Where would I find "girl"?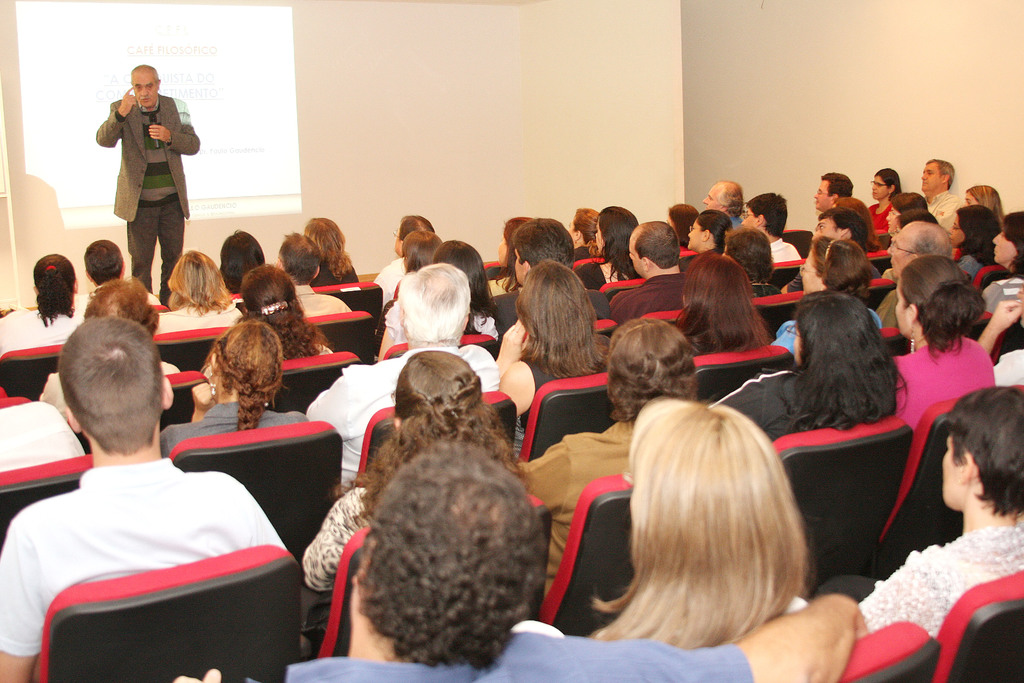
At 218,228,276,303.
